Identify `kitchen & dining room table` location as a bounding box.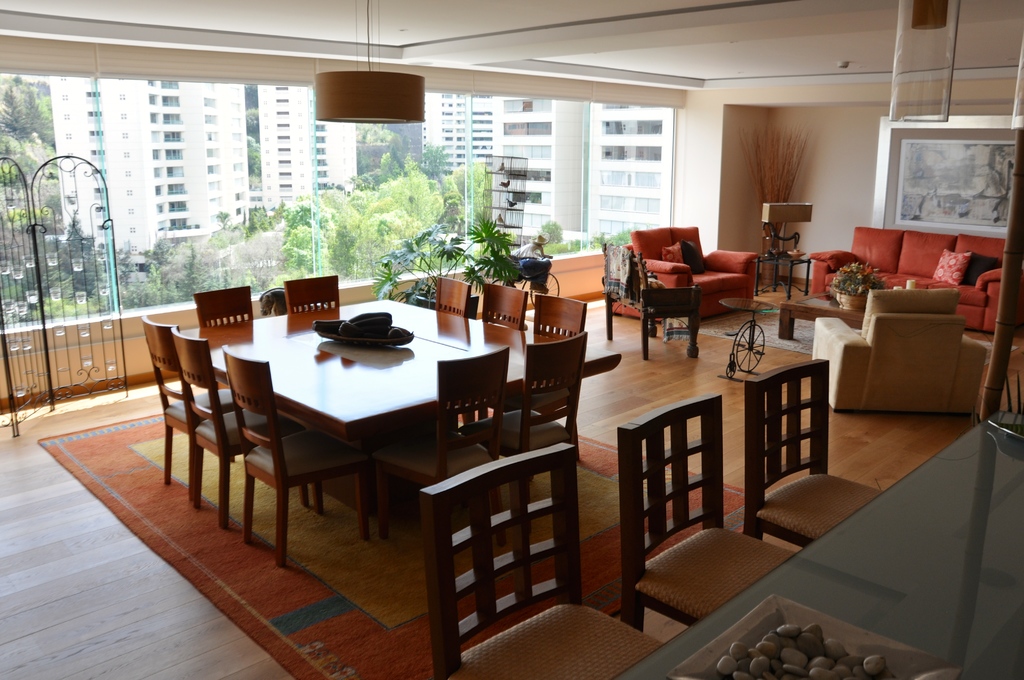
129/275/608/623.
